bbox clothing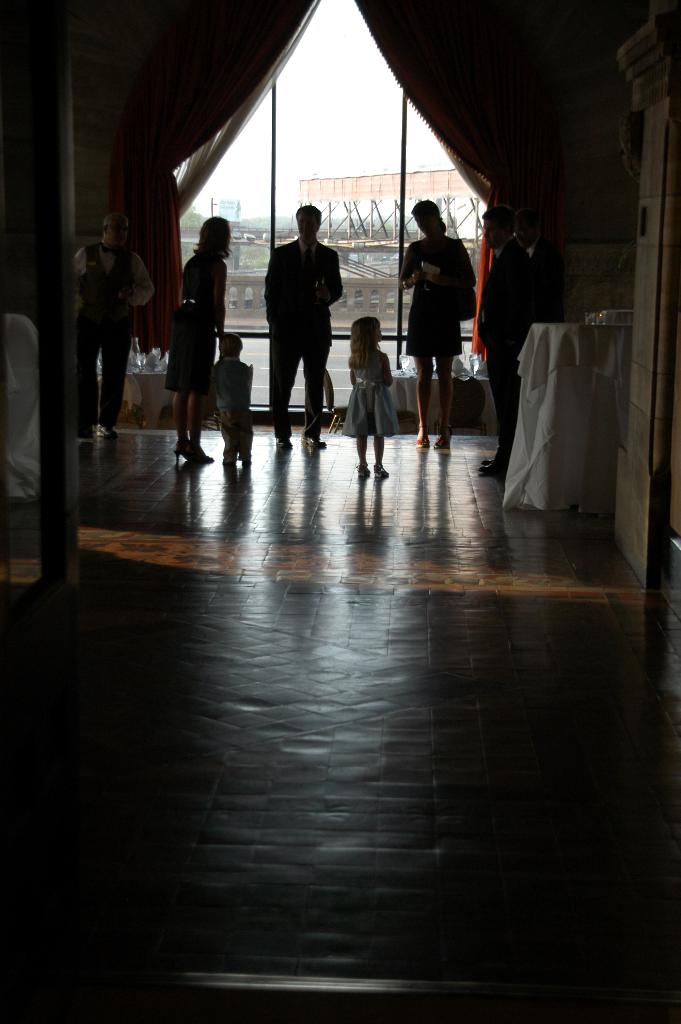
<bbox>406, 240, 464, 354</bbox>
